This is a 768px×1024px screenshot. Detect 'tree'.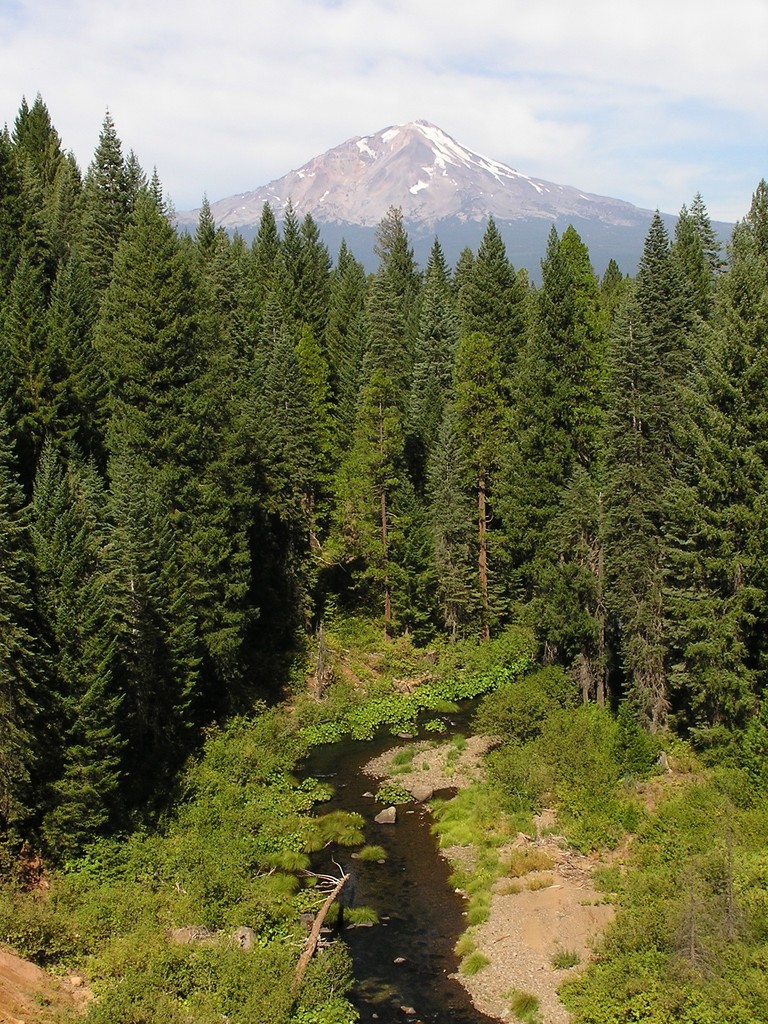
left=282, top=856, right=351, bottom=1008.
